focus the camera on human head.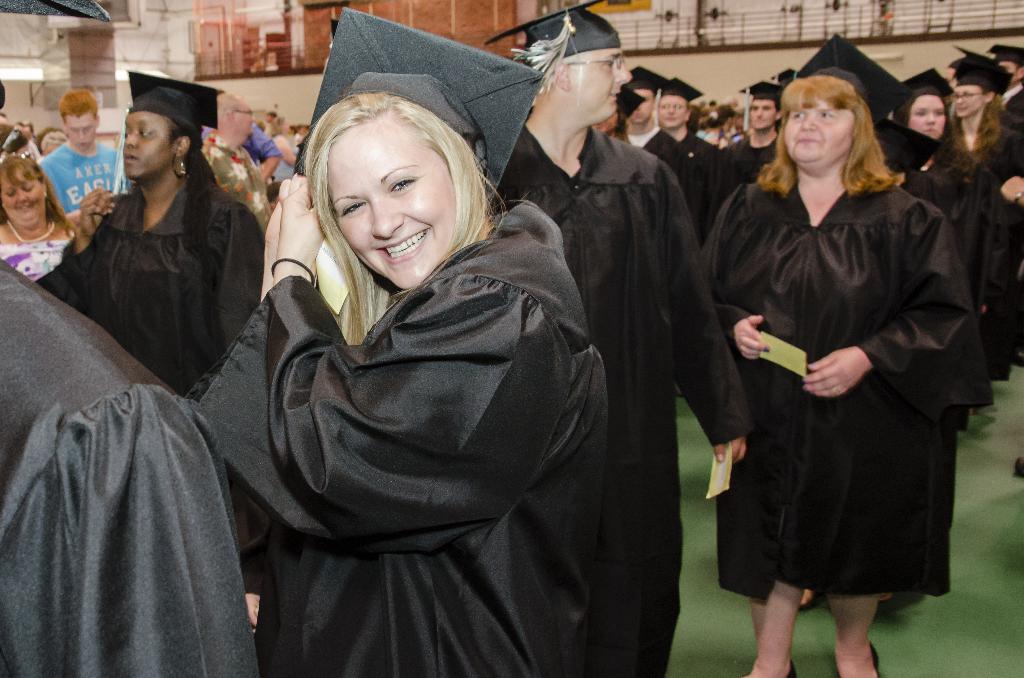
Focus region: <box>123,109,203,181</box>.
